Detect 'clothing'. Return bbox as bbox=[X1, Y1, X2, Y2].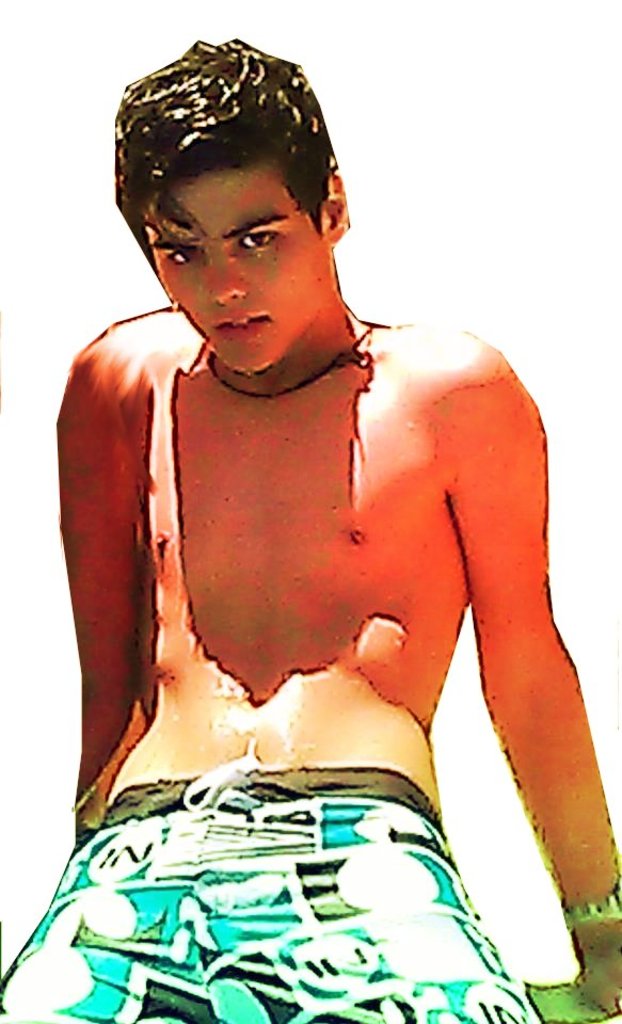
bbox=[0, 701, 586, 1008].
